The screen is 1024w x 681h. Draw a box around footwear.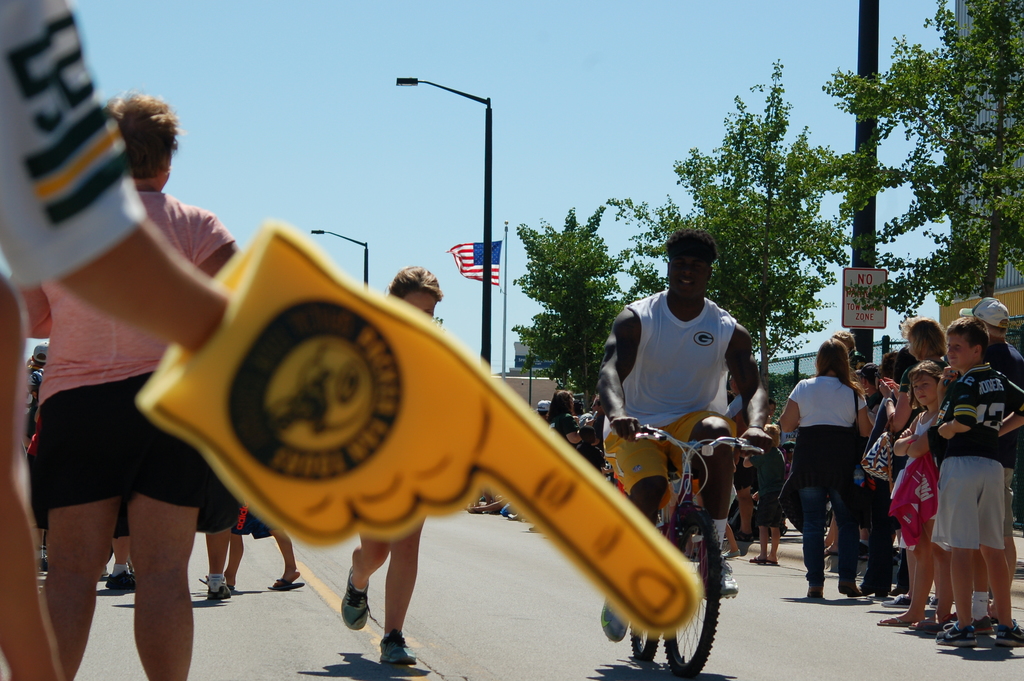
[931, 623, 974, 645].
